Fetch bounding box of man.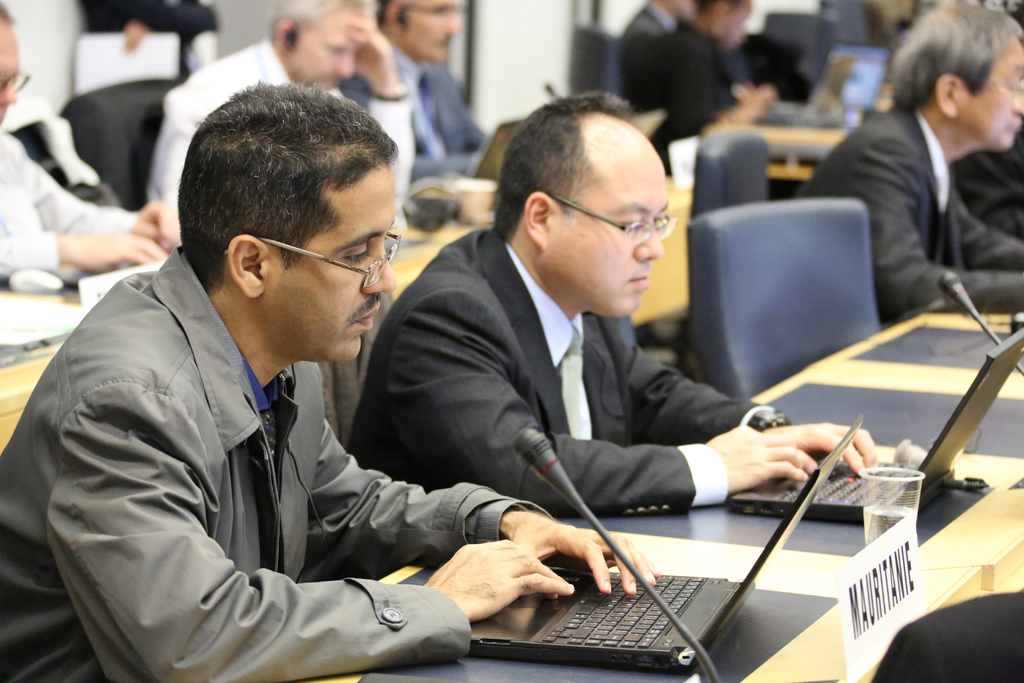
Bbox: <region>336, 0, 496, 182</region>.
